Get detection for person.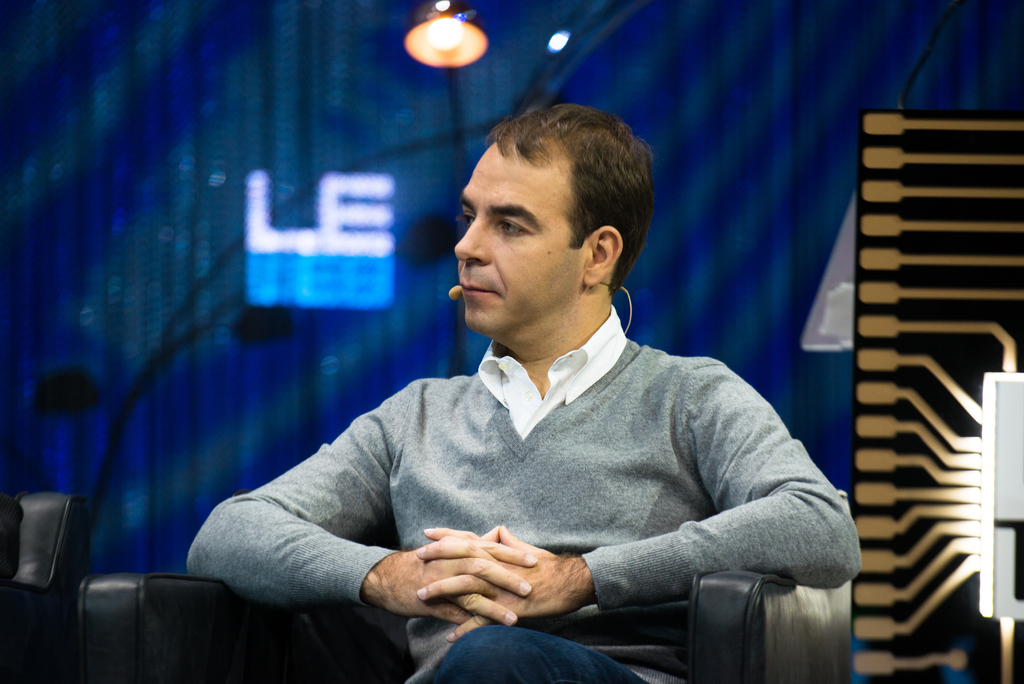
Detection: (x1=259, y1=113, x2=844, y2=662).
